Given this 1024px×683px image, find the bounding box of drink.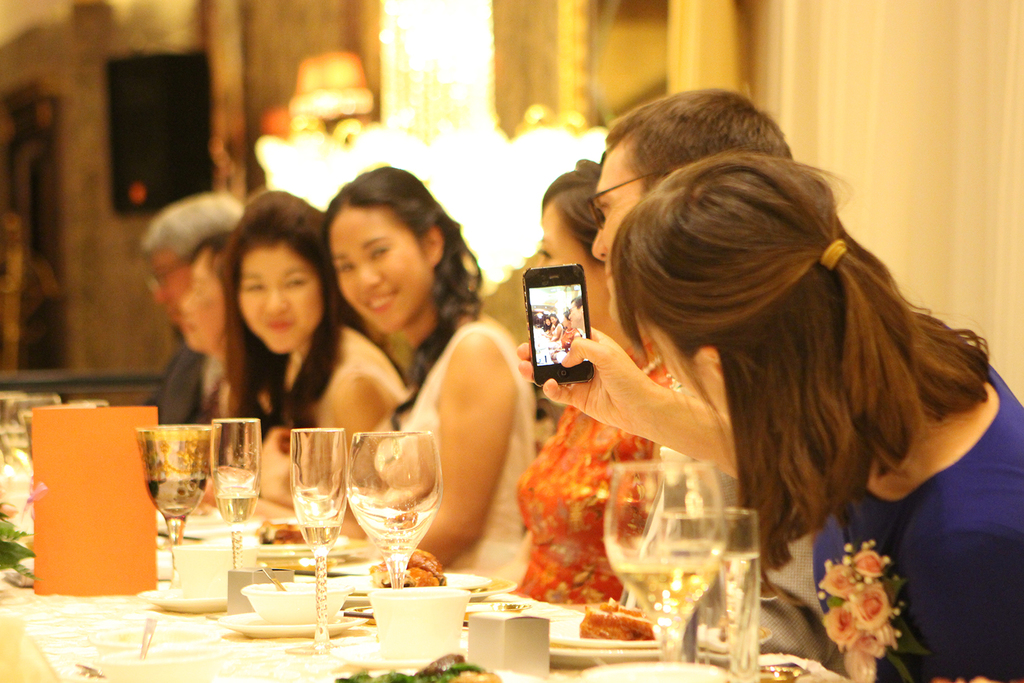
<region>209, 415, 259, 599</region>.
